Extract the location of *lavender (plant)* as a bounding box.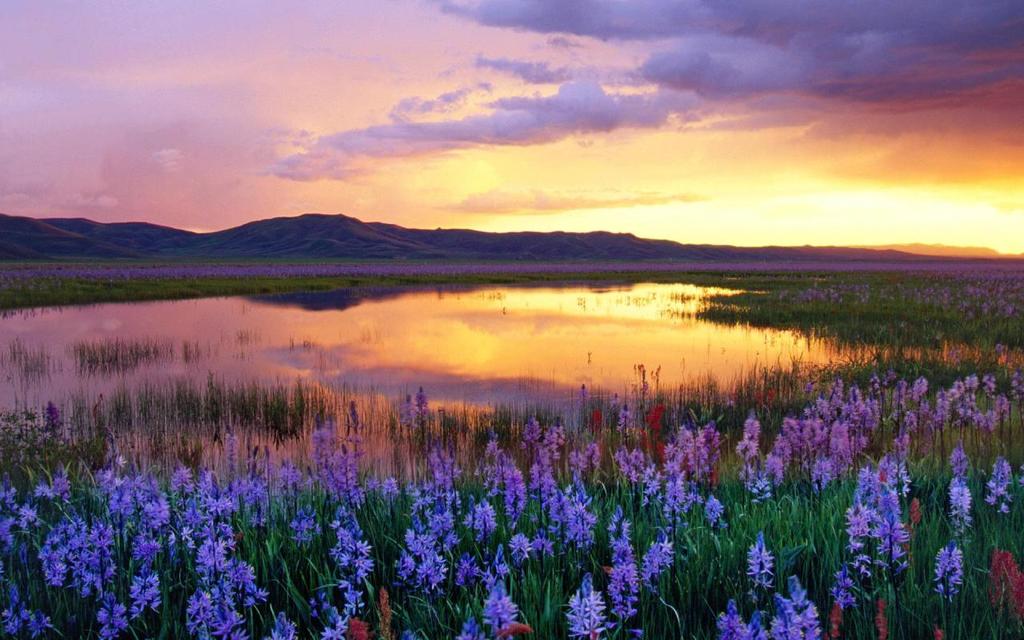
rect(749, 535, 774, 594).
